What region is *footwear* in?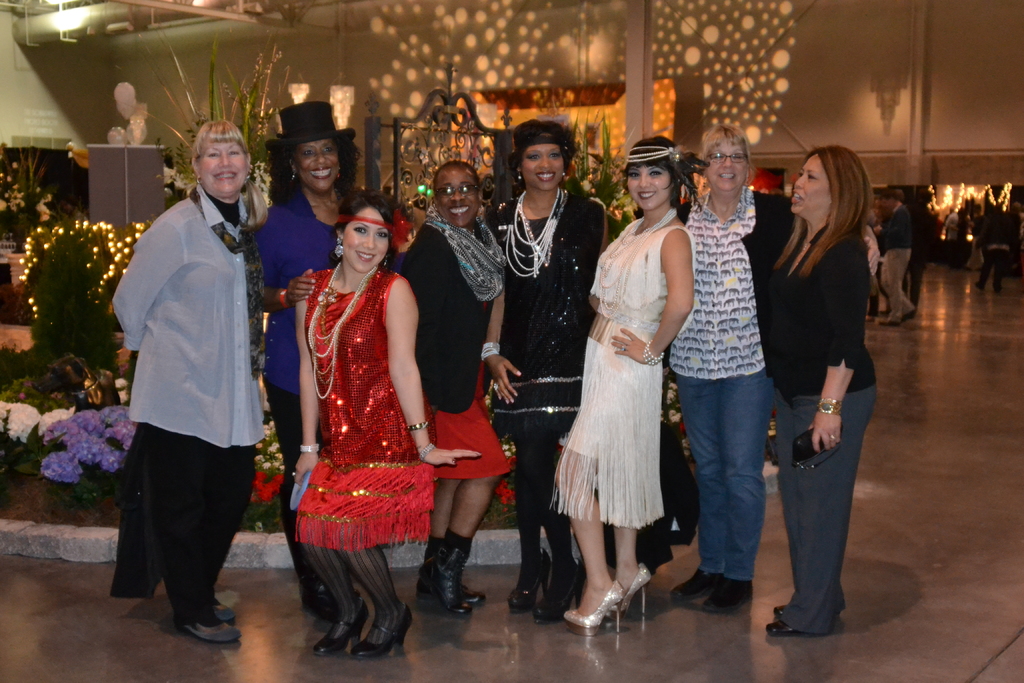
[425,555,480,610].
